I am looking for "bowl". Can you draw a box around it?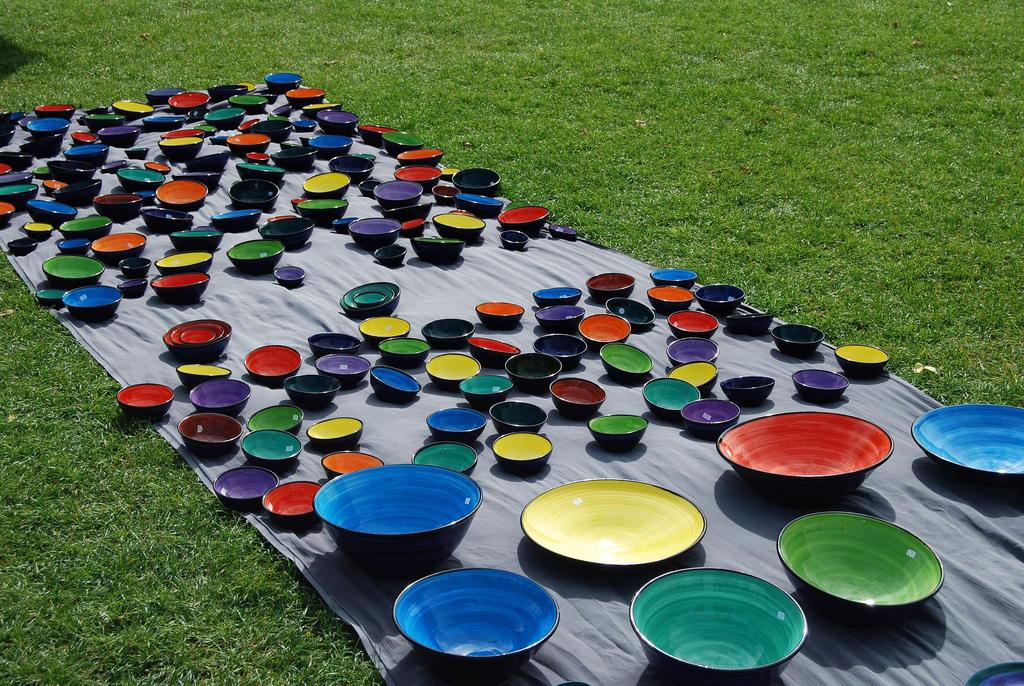
Sure, the bounding box is box=[371, 365, 421, 402].
